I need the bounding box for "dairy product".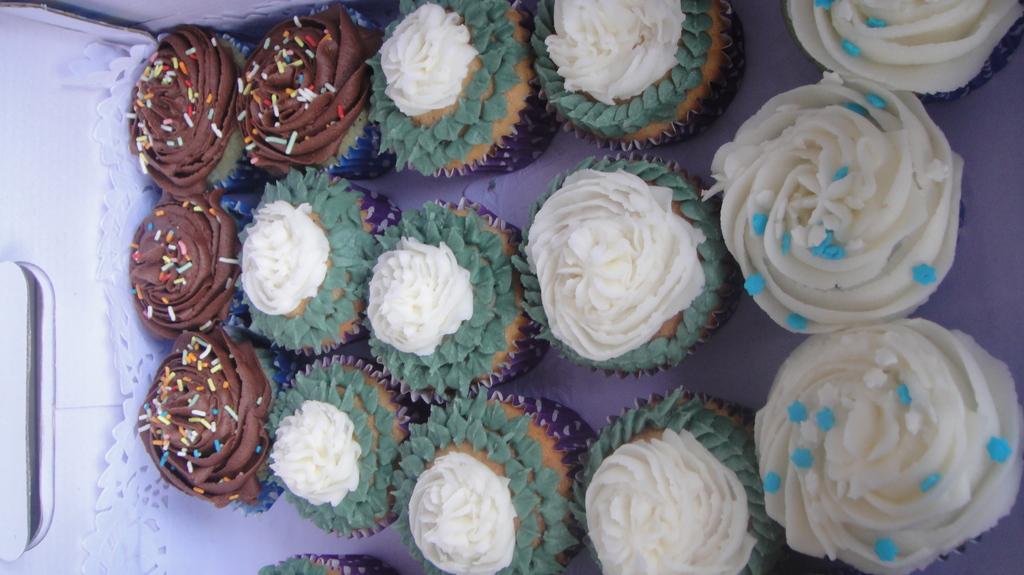
Here it is: region(756, 319, 1023, 574).
